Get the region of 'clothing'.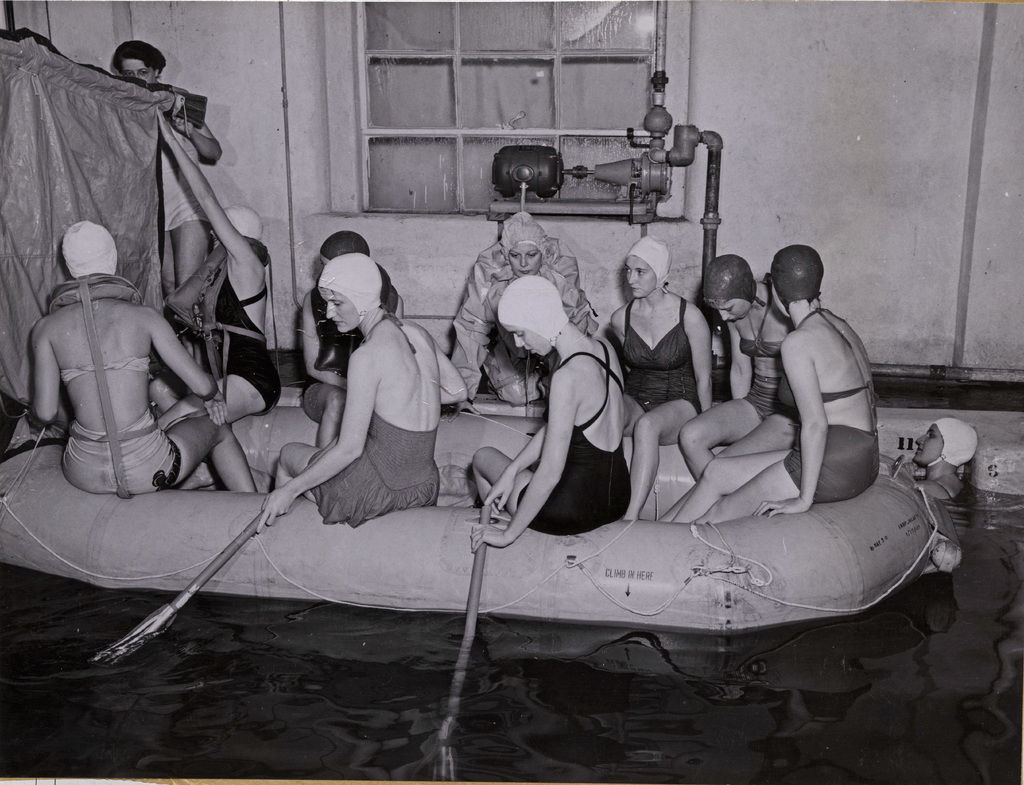
<box>53,270,158,307</box>.
